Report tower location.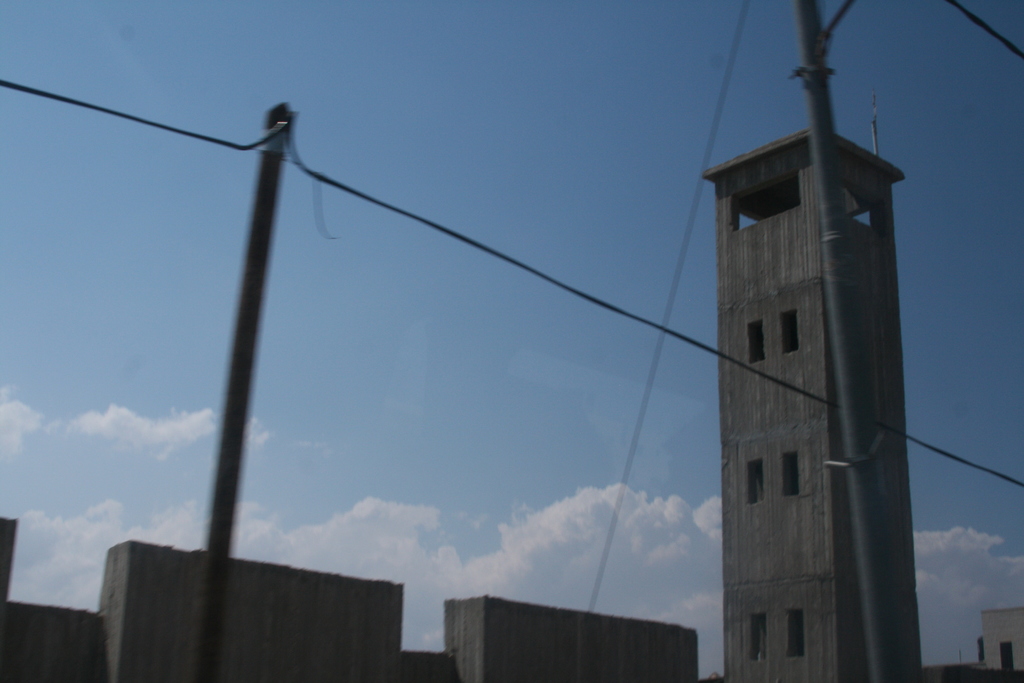
Report: <box>703,126,922,682</box>.
